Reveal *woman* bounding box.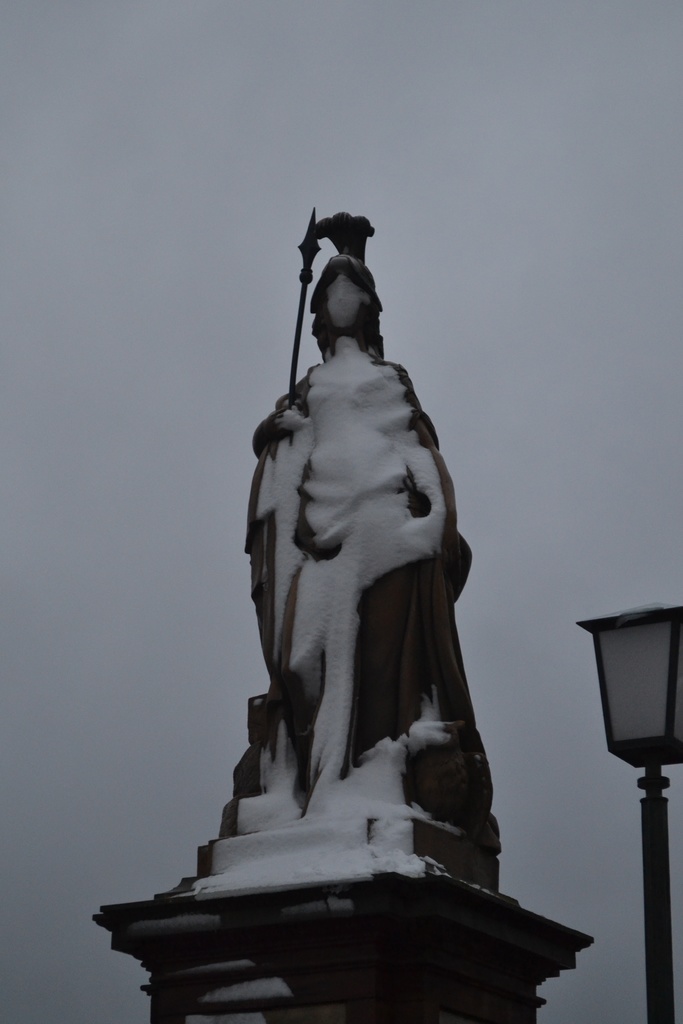
Revealed: [220,205,500,950].
